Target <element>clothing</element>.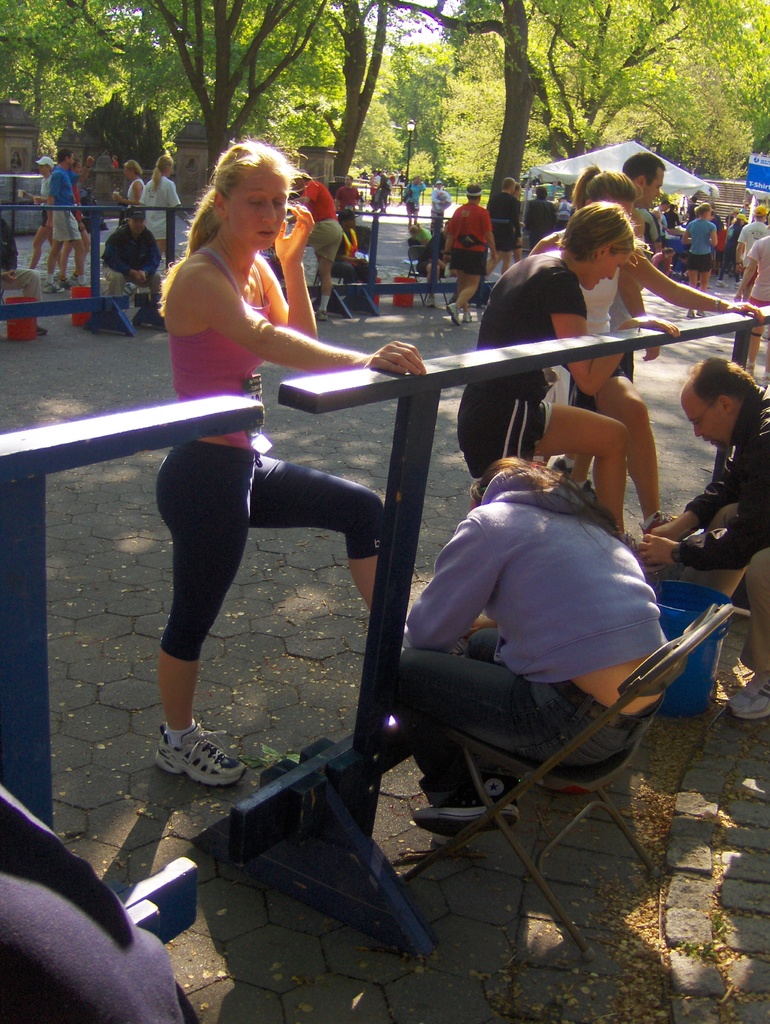
Target region: [486,189,521,251].
